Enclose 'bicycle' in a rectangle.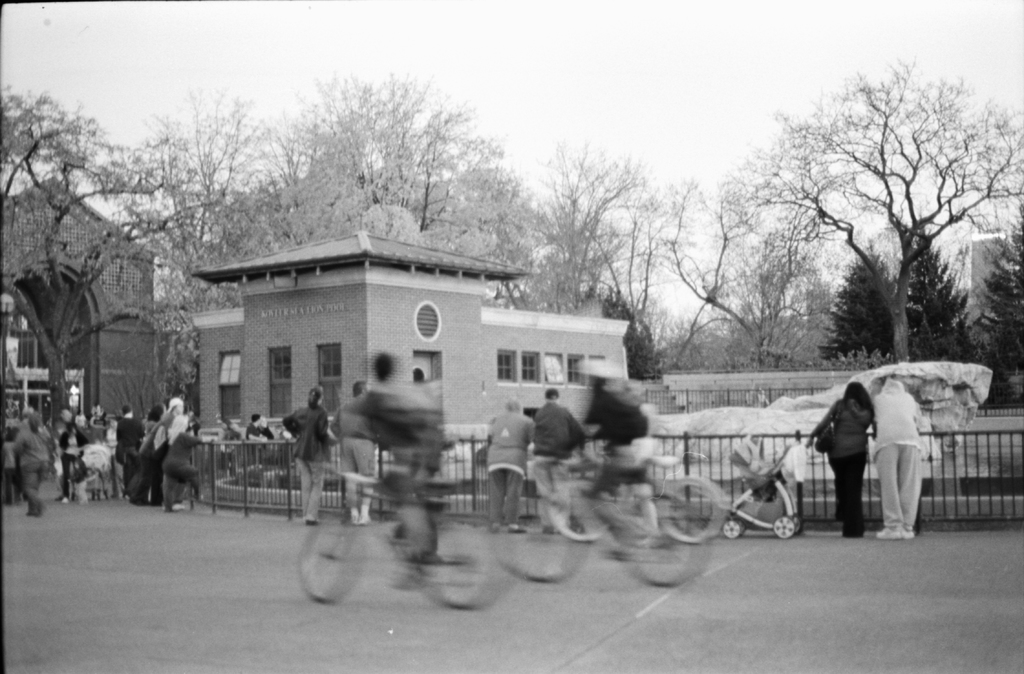
bbox(554, 441, 719, 530).
